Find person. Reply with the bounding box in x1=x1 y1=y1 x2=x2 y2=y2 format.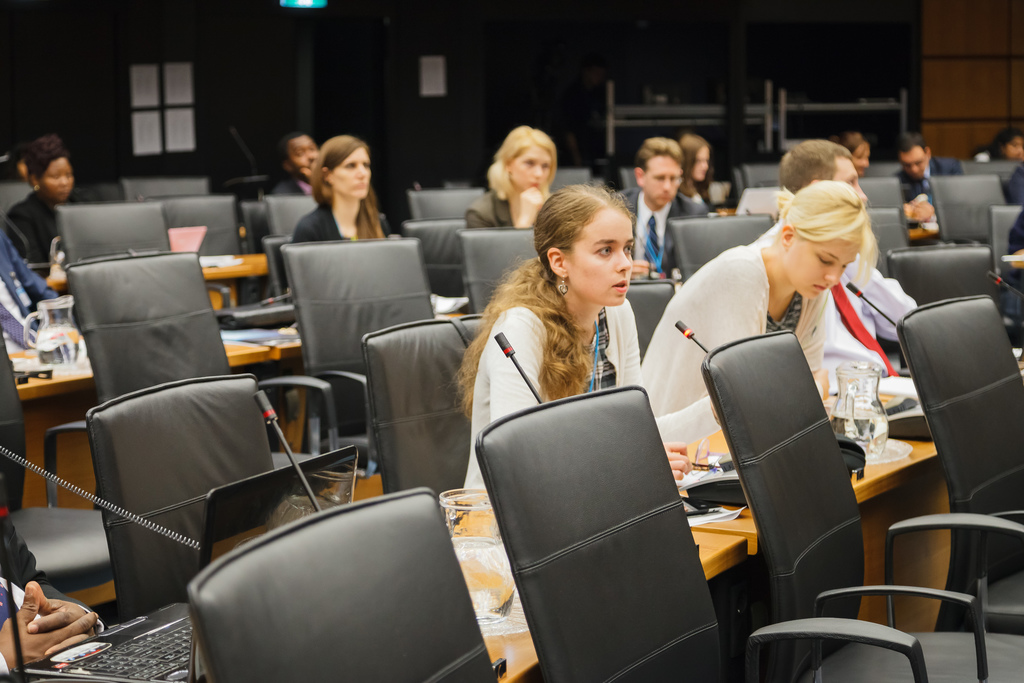
x1=679 y1=133 x2=711 y2=218.
